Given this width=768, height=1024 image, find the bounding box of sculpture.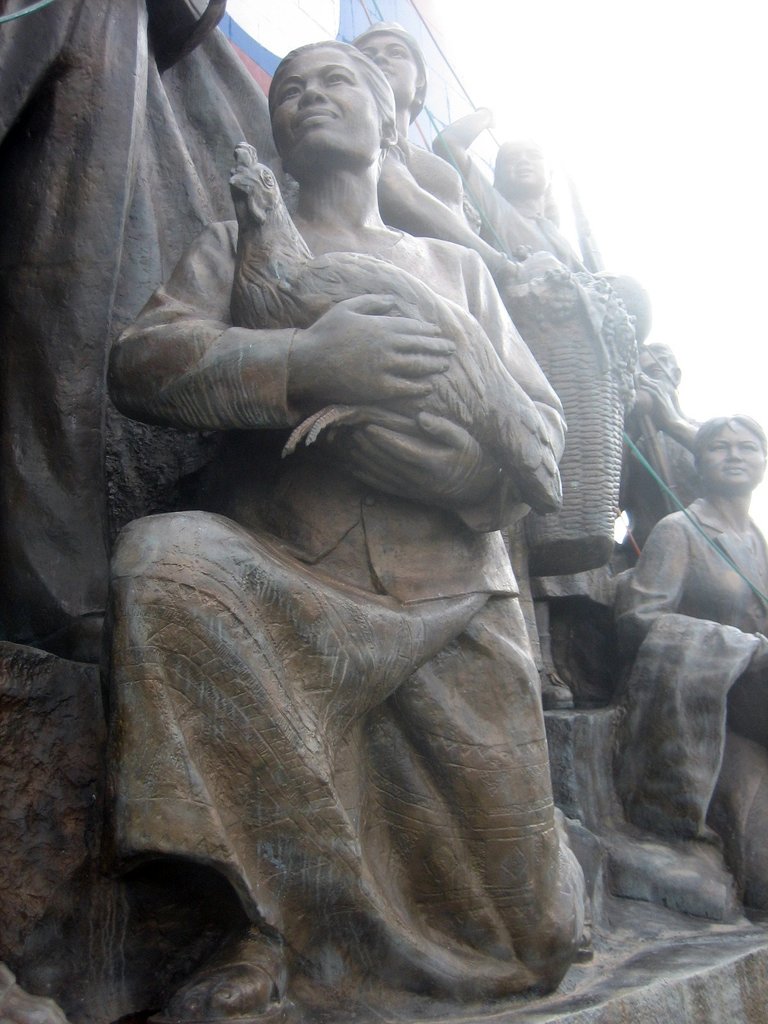
select_region(422, 99, 653, 614).
